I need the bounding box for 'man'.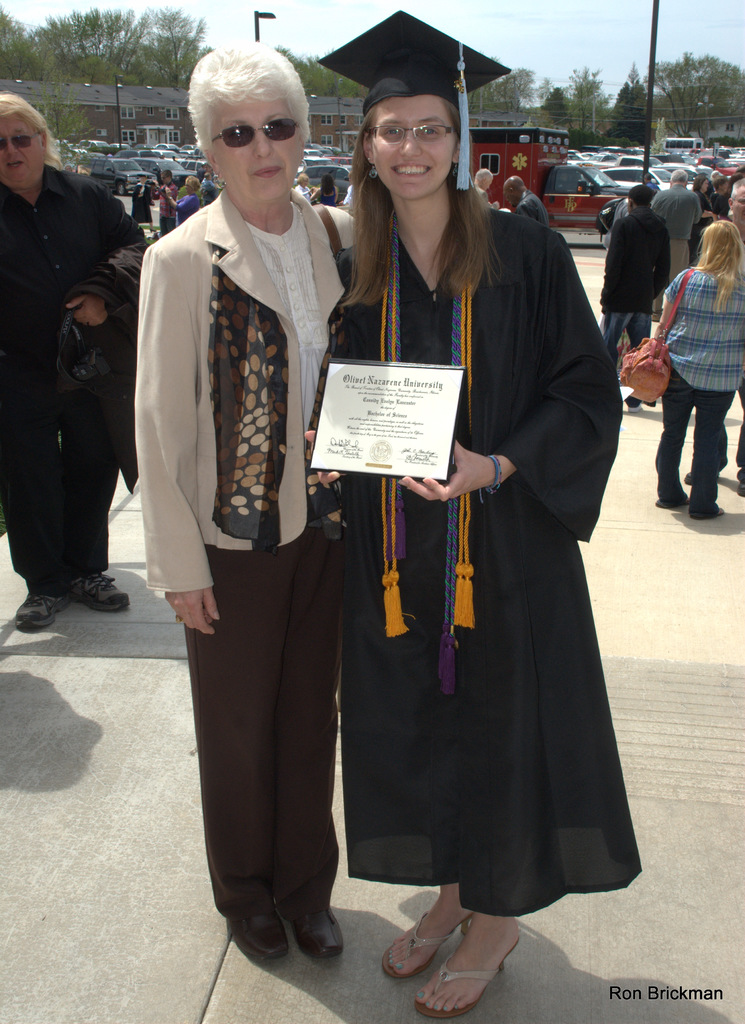
Here it is: rect(14, 92, 127, 625).
